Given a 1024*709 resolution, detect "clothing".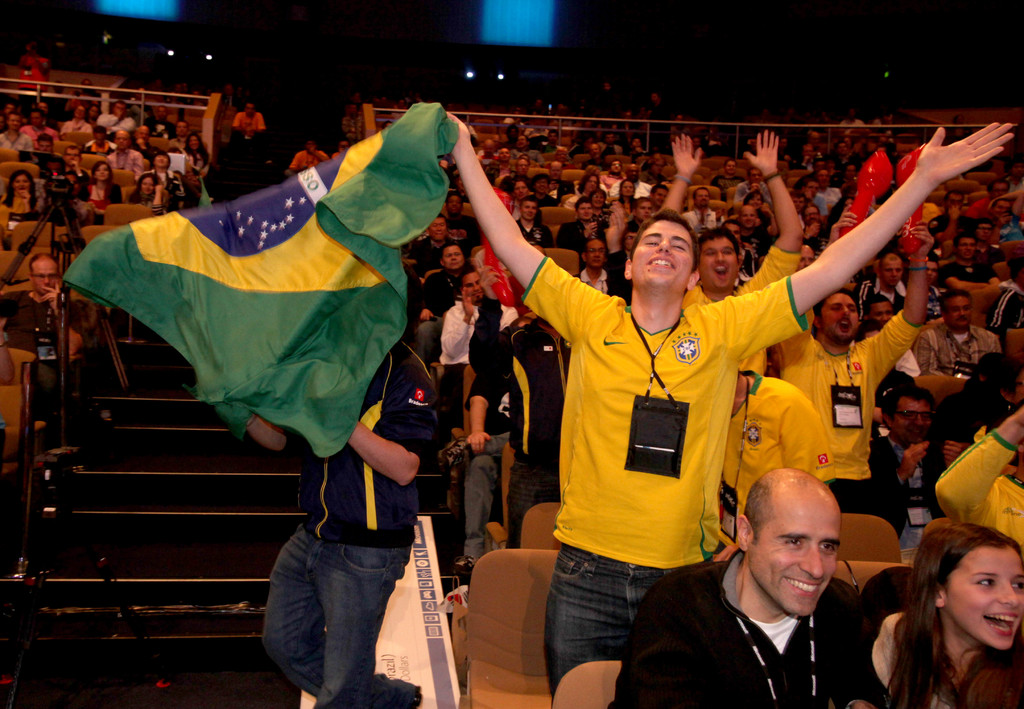
(x1=145, y1=166, x2=192, y2=206).
